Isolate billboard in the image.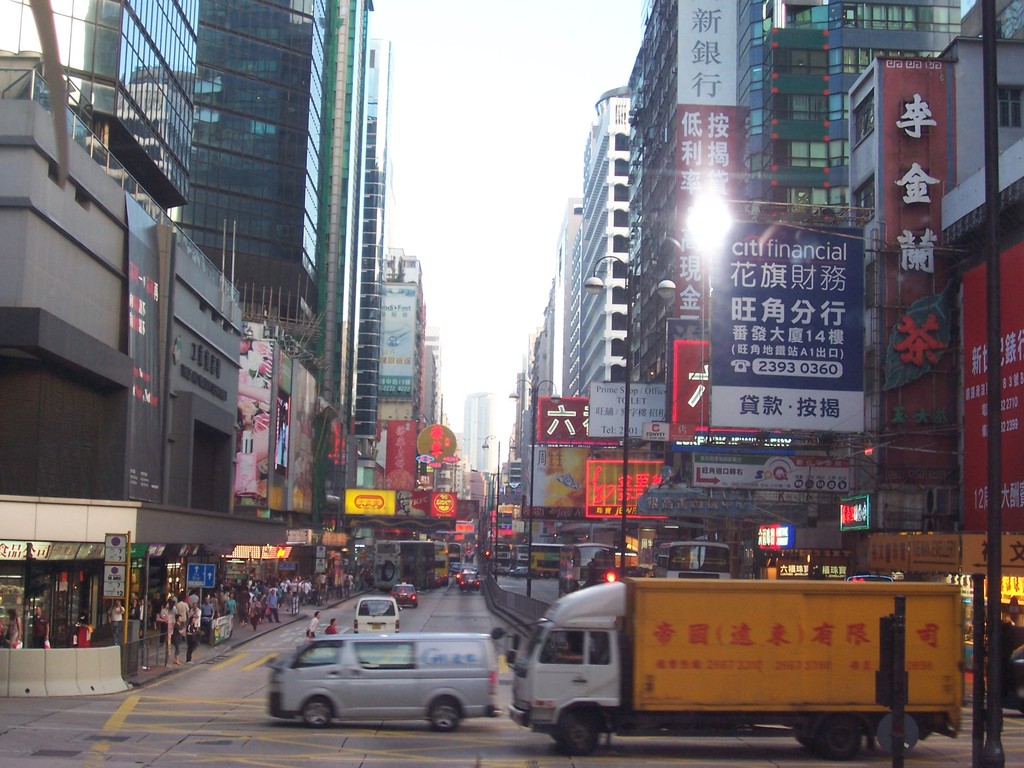
Isolated region: [686, 441, 852, 498].
